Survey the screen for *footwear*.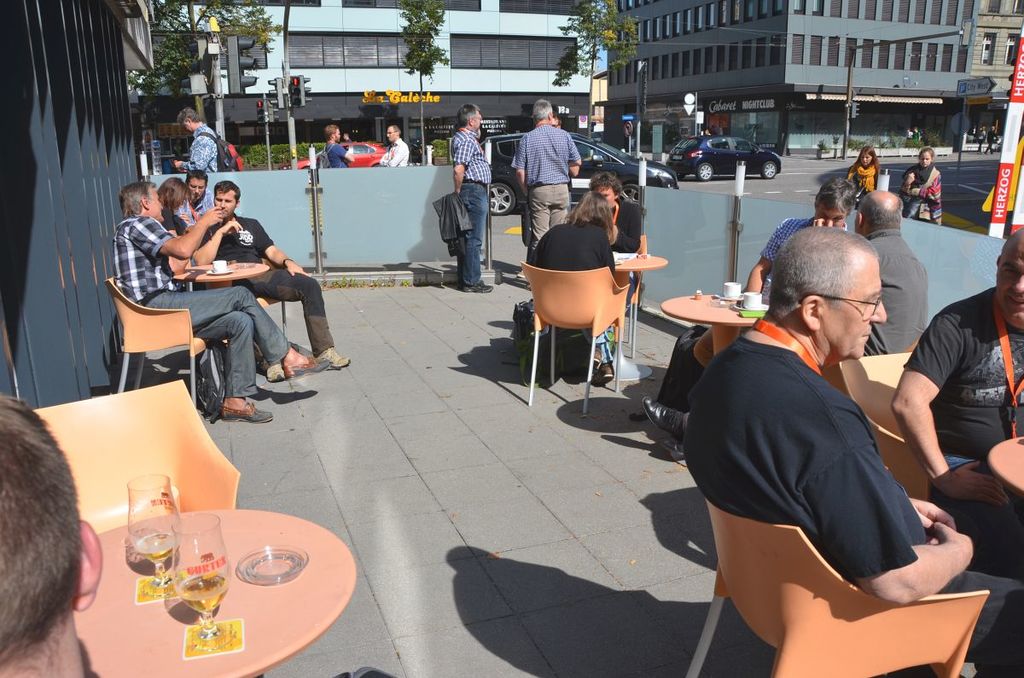
Survey found: bbox(462, 280, 490, 293).
